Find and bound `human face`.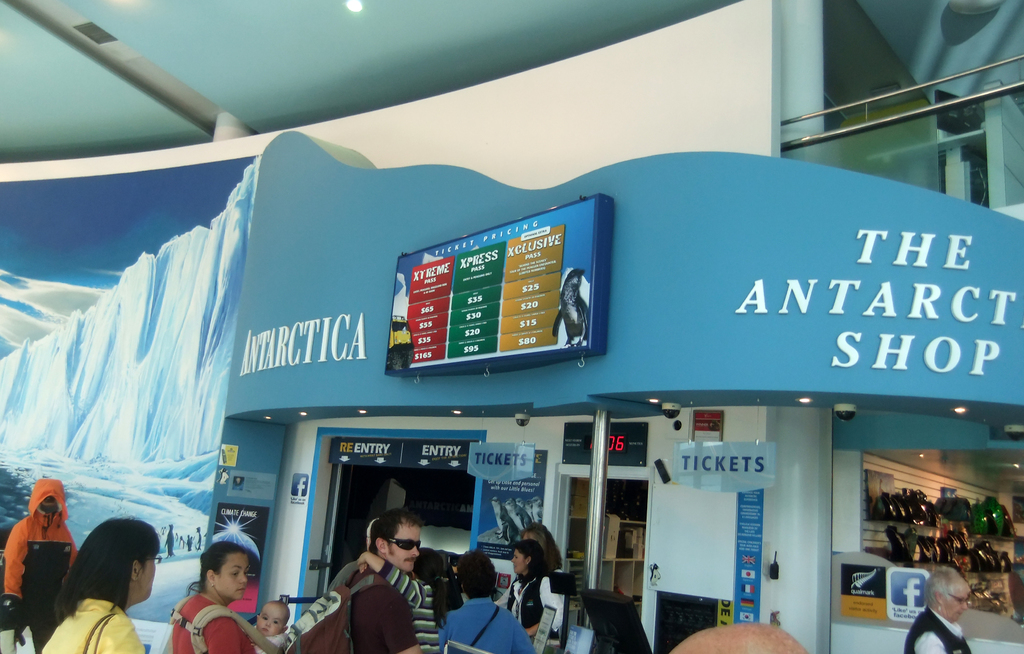
Bound: [x1=513, y1=548, x2=524, y2=576].
